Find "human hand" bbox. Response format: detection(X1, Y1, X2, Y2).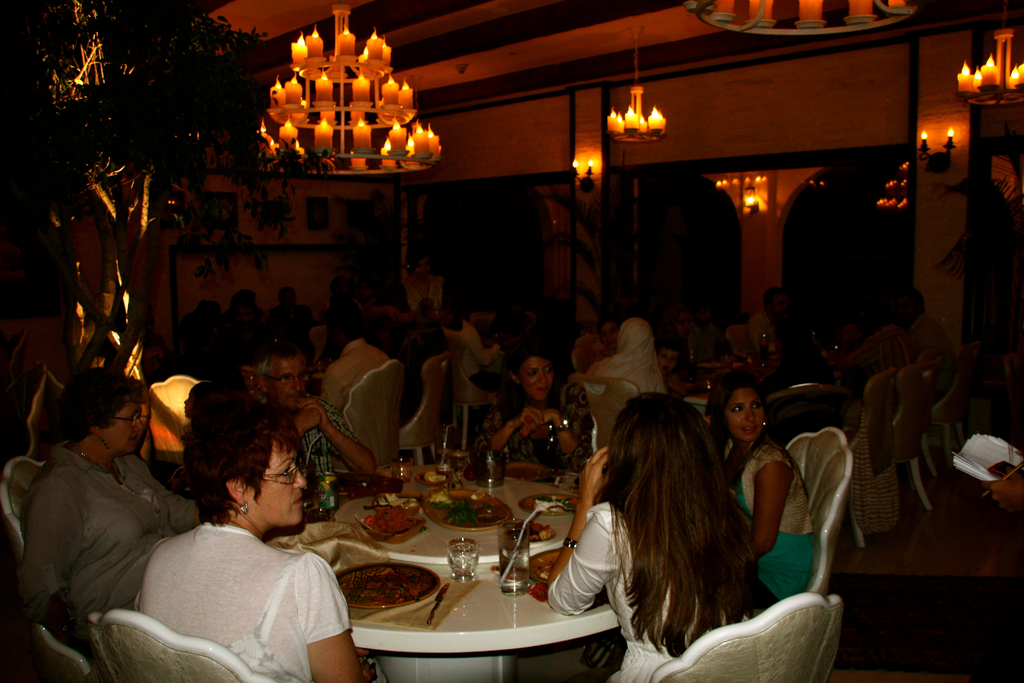
detection(980, 466, 1023, 514).
